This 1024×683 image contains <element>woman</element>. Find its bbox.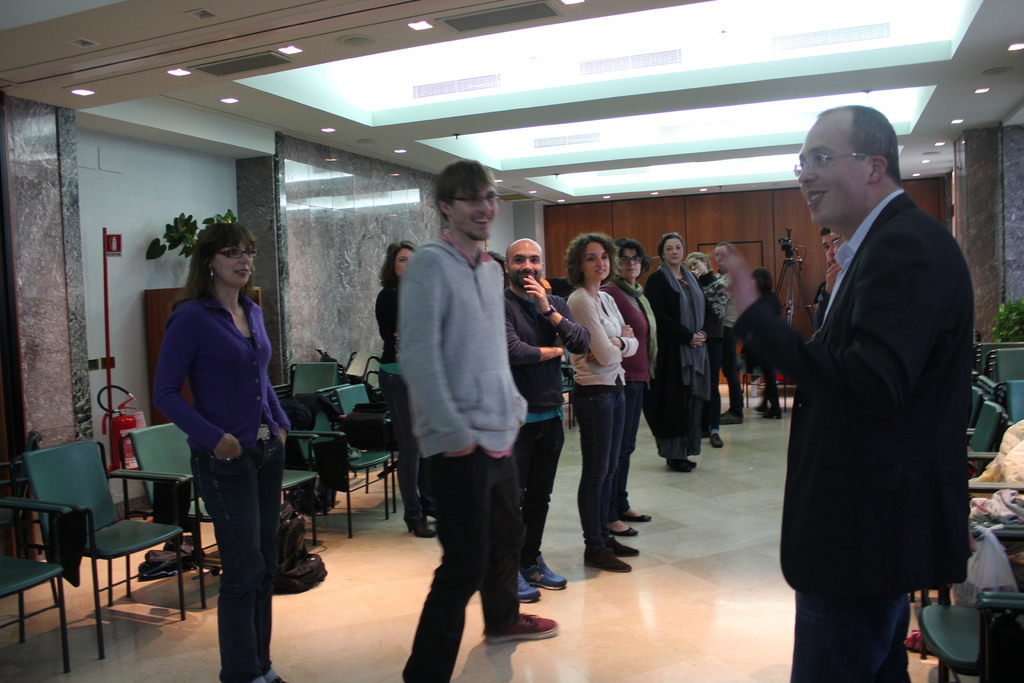
detection(567, 233, 639, 572).
